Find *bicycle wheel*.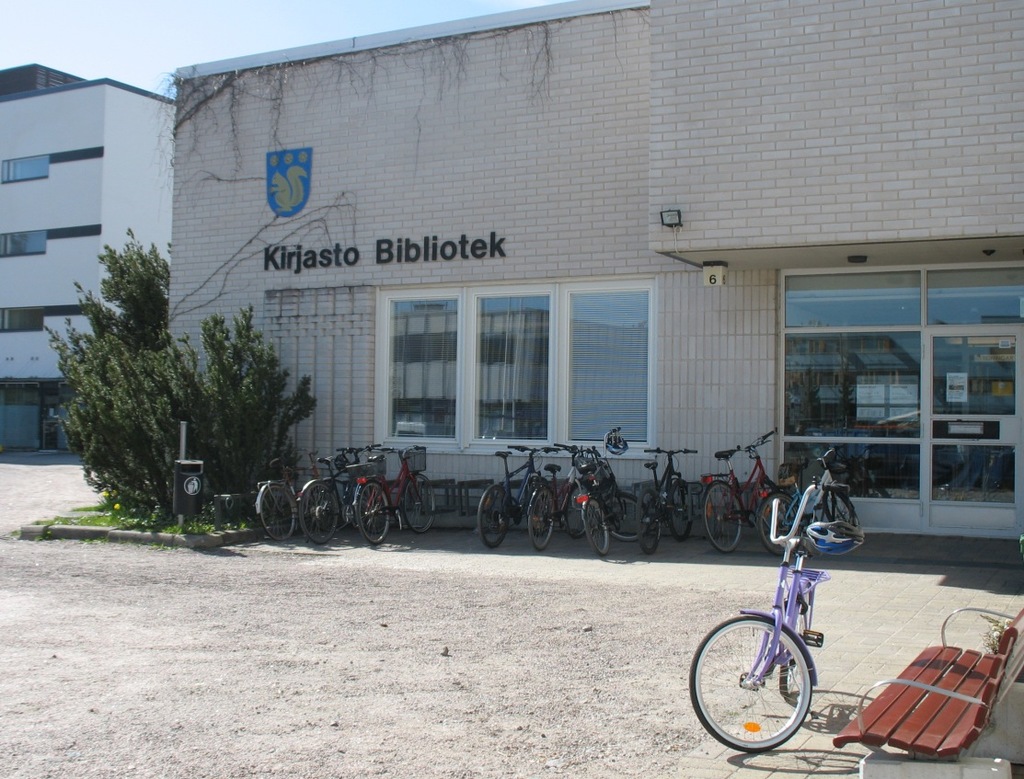
(x1=666, y1=481, x2=697, y2=545).
